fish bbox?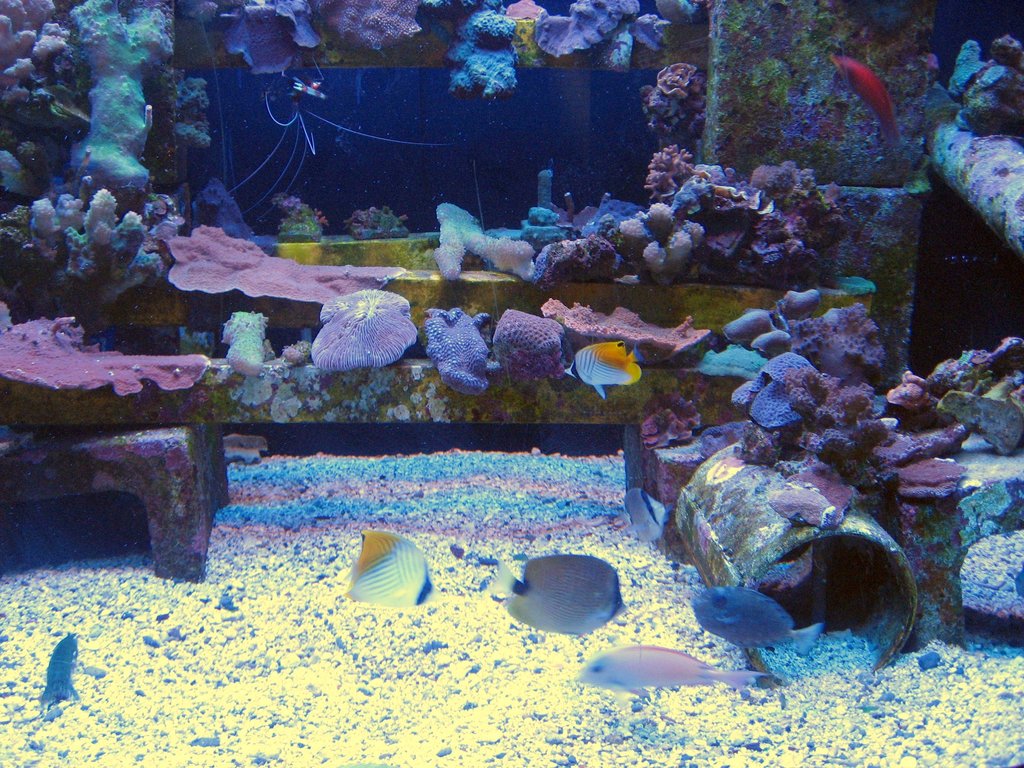
pyautogui.locateOnScreen(485, 554, 630, 639)
